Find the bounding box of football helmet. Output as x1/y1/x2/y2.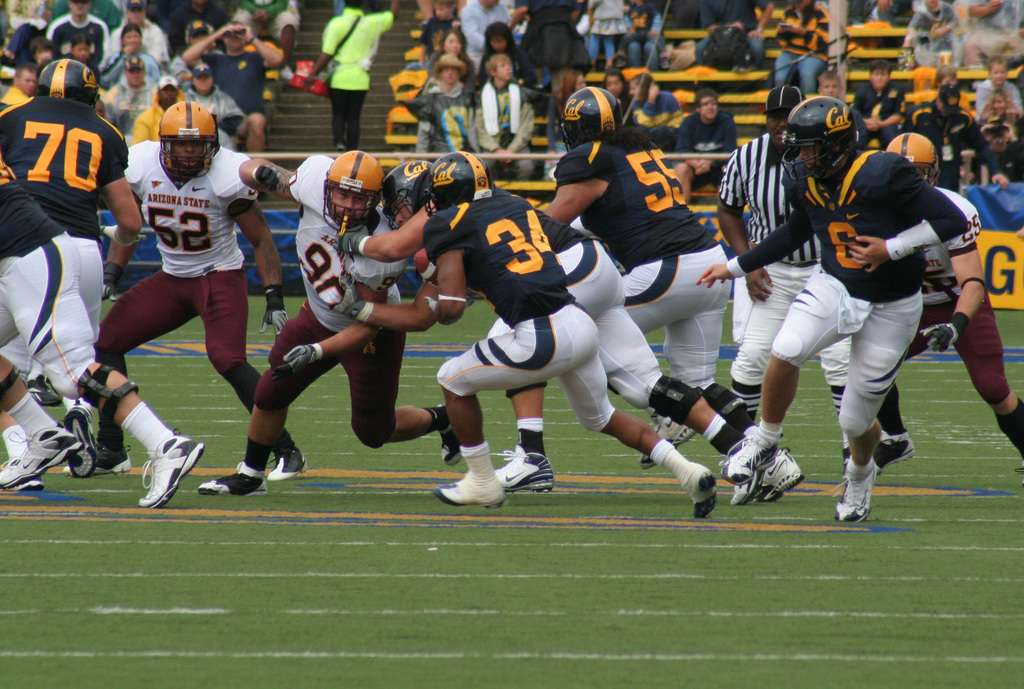
562/79/633/144.
